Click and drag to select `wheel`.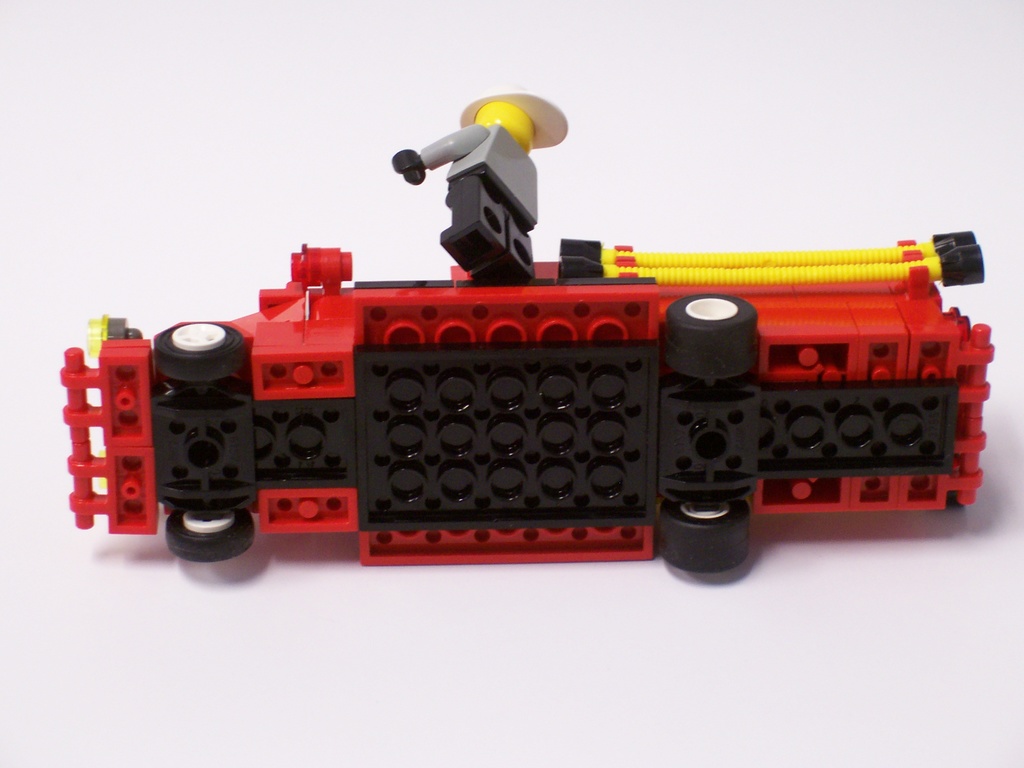
Selection: box(665, 292, 759, 383).
